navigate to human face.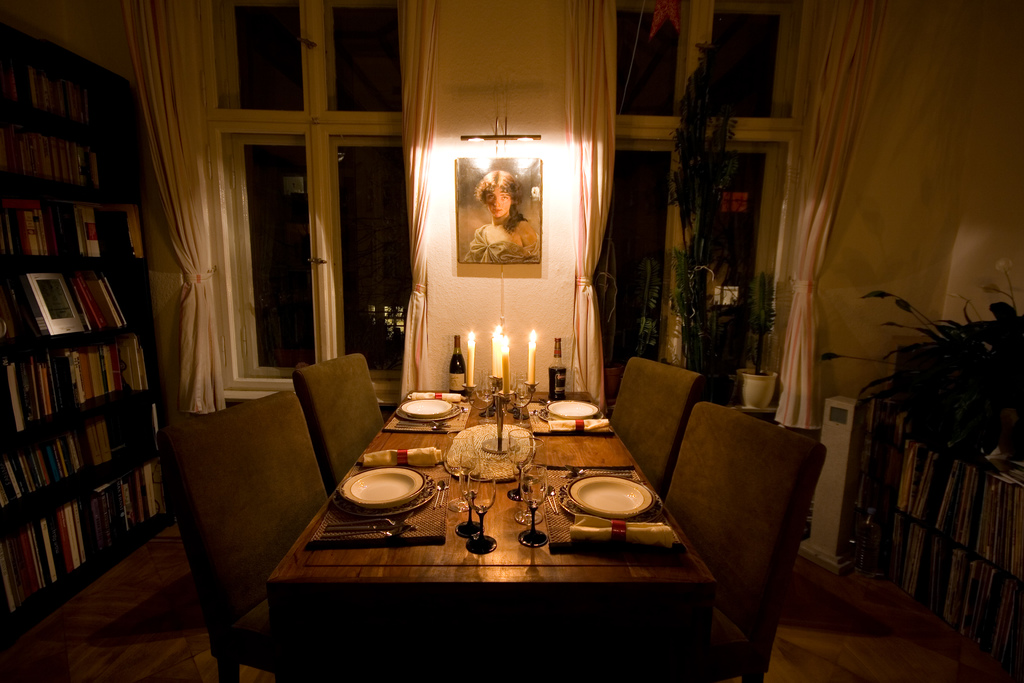
Navigation target: {"x1": 485, "y1": 190, "x2": 509, "y2": 218}.
